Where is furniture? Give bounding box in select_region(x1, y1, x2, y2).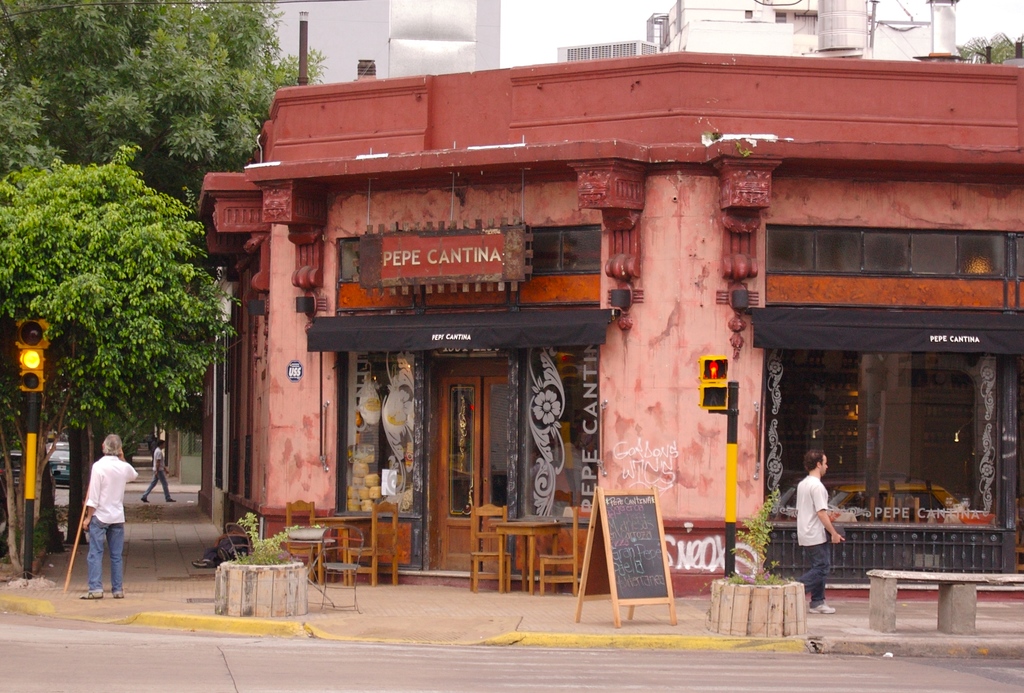
select_region(285, 499, 333, 583).
